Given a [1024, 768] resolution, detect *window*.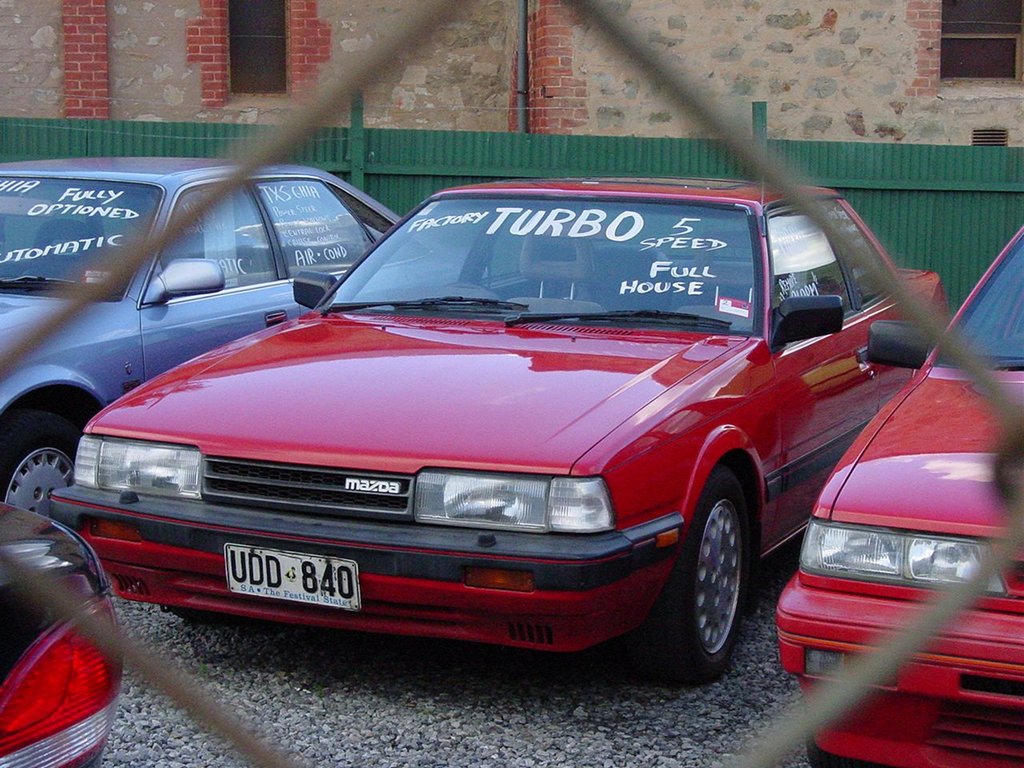
{"left": 218, "top": 0, "right": 288, "bottom": 98}.
